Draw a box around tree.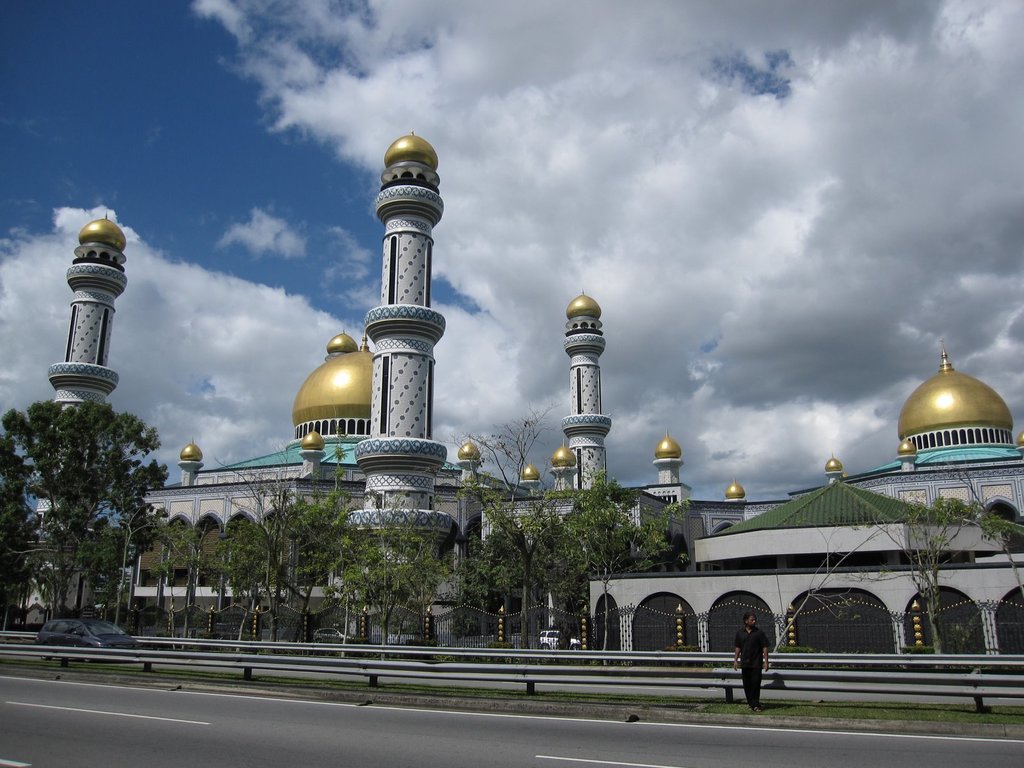
Rect(217, 516, 266, 605).
